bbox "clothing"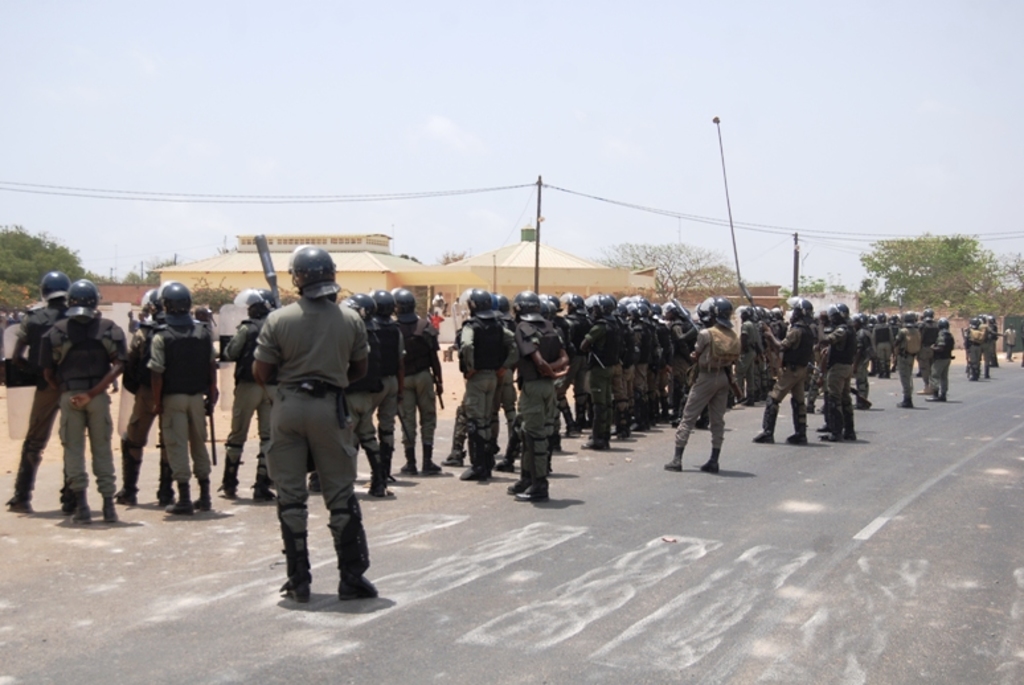
<region>447, 323, 520, 463</region>
